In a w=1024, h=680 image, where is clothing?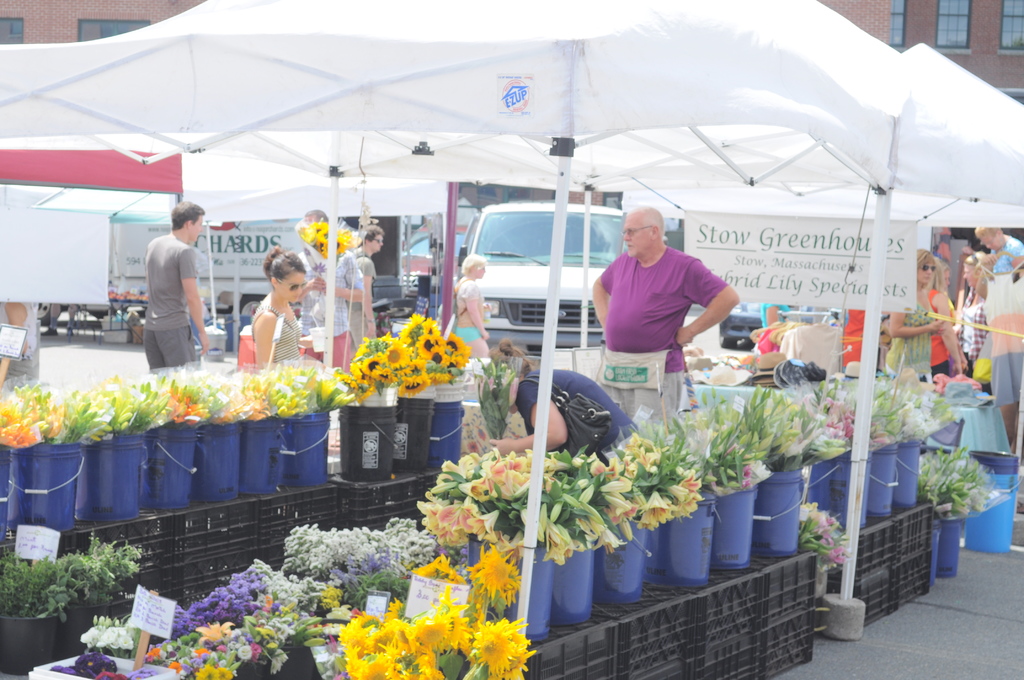
BBox(141, 232, 200, 371).
